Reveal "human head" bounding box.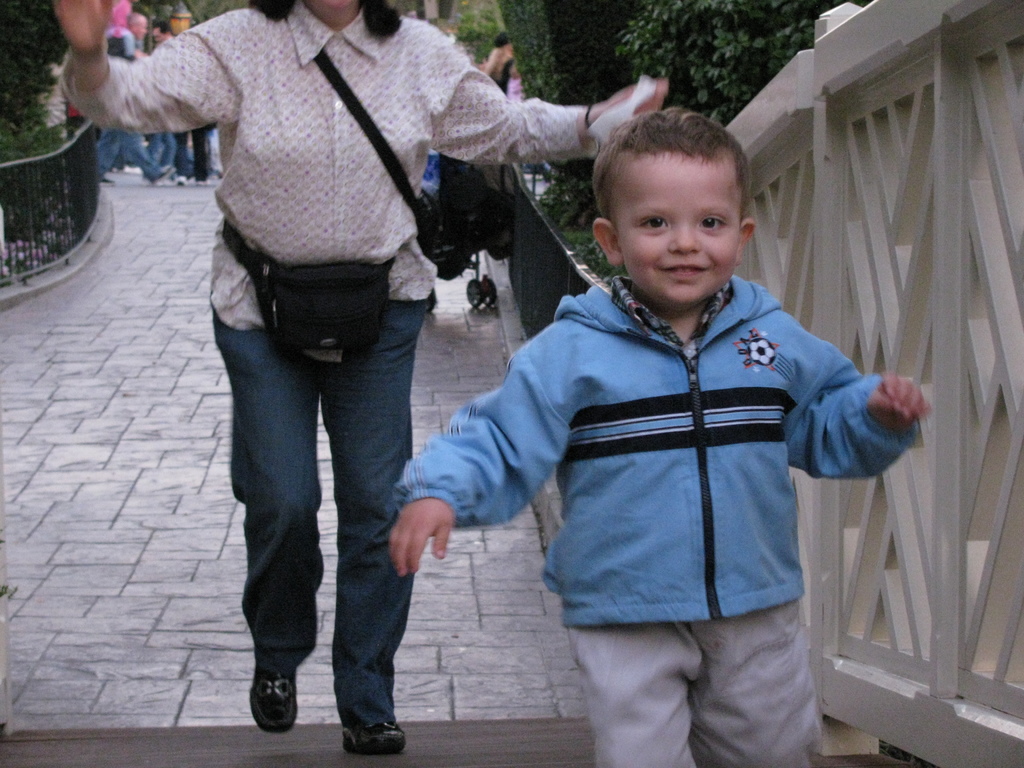
Revealed: locate(594, 109, 764, 295).
